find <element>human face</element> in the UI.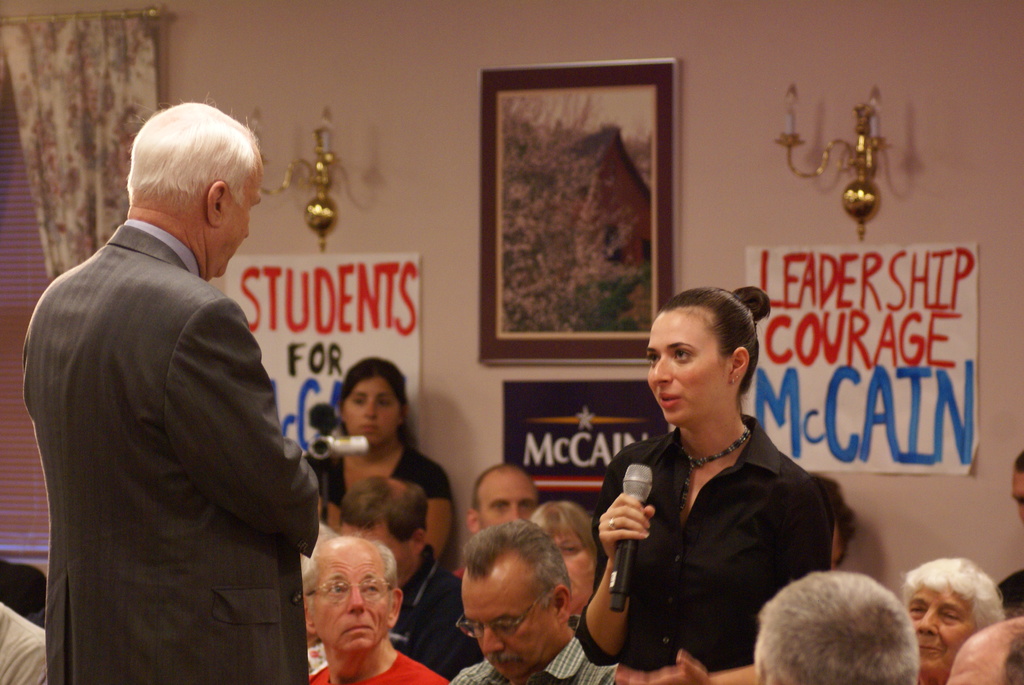
UI element at [649,307,729,425].
